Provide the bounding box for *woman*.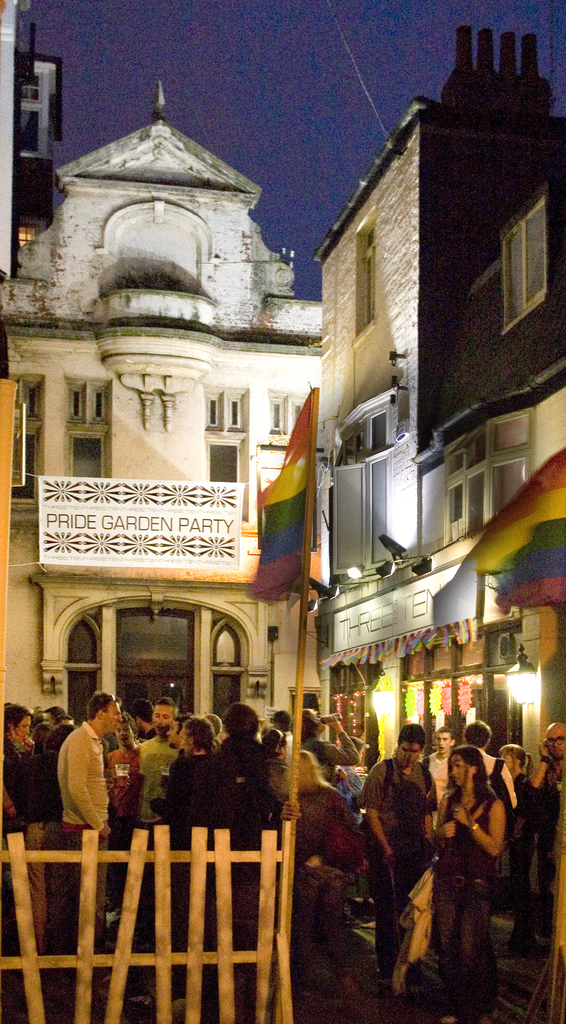
<bbox>158, 712, 233, 840</bbox>.
